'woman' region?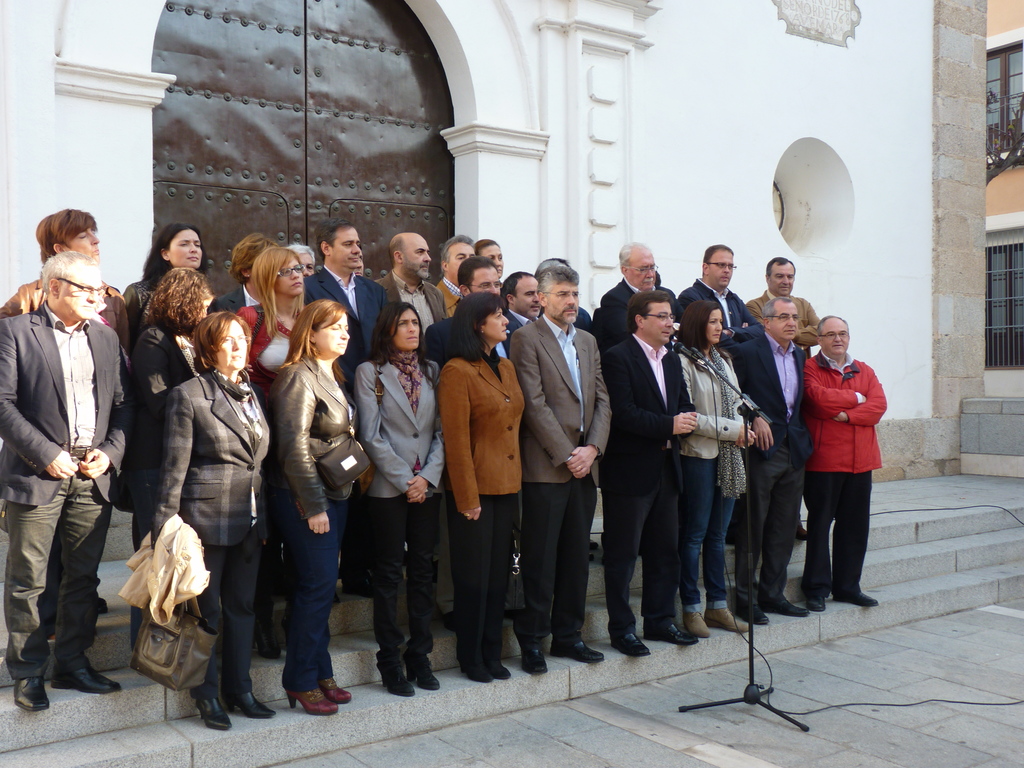
(356,302,442,699)
